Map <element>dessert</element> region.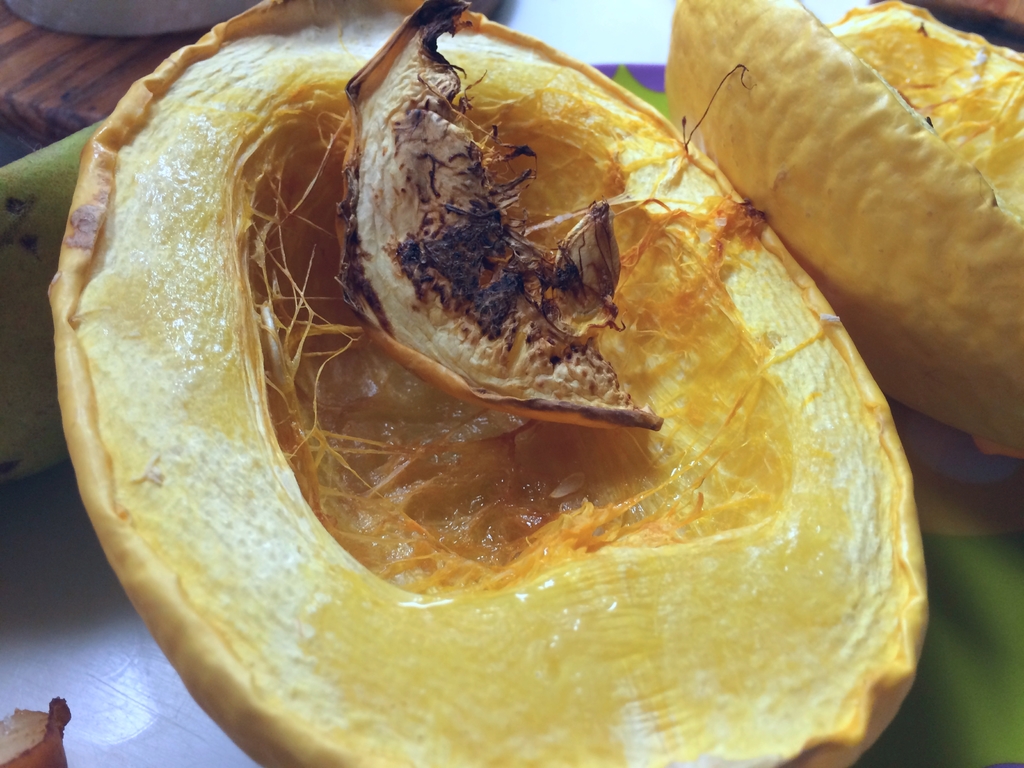
Mapped to [46,67,932,767].
